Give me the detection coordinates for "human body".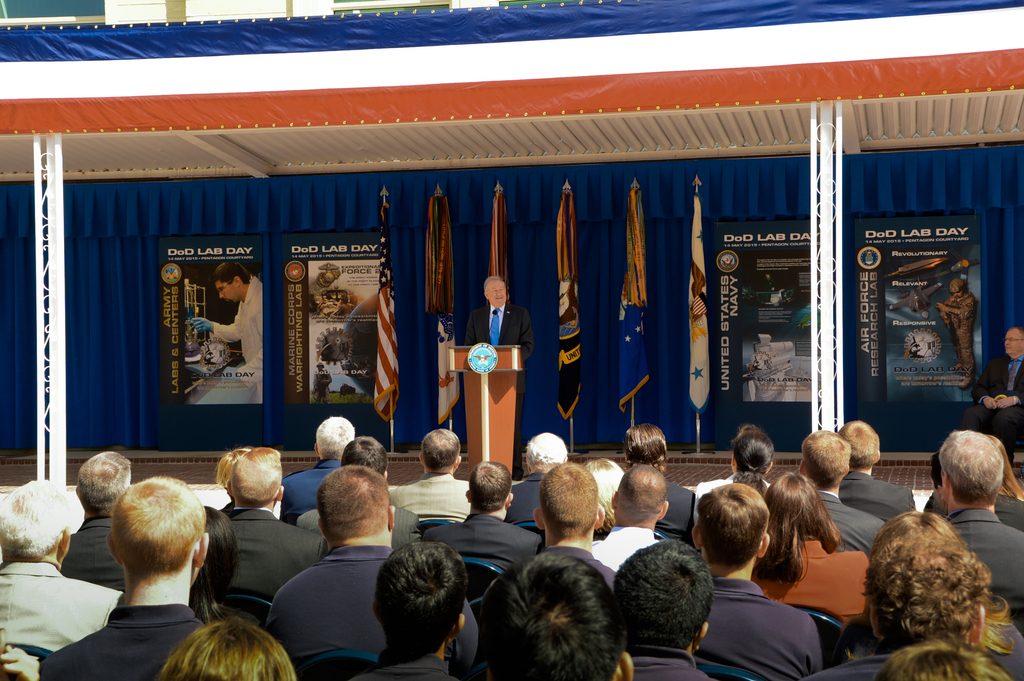
BBox(467, 271, 524, 353).
